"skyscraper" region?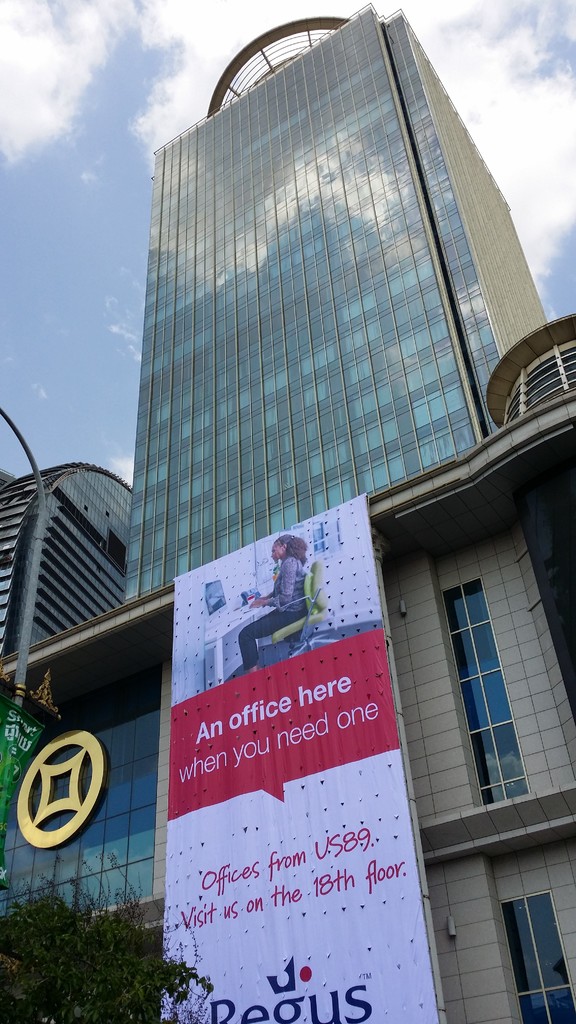
bbox=(116, 0, 548, 596)
